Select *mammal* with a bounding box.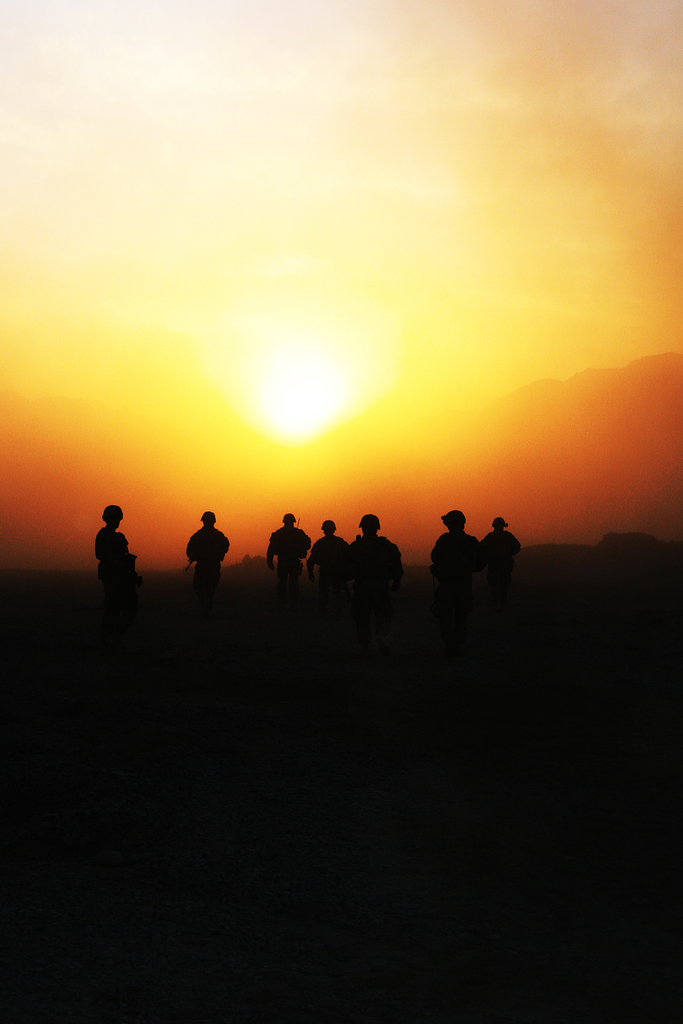
bbox=[480, 517, 527, 614].
